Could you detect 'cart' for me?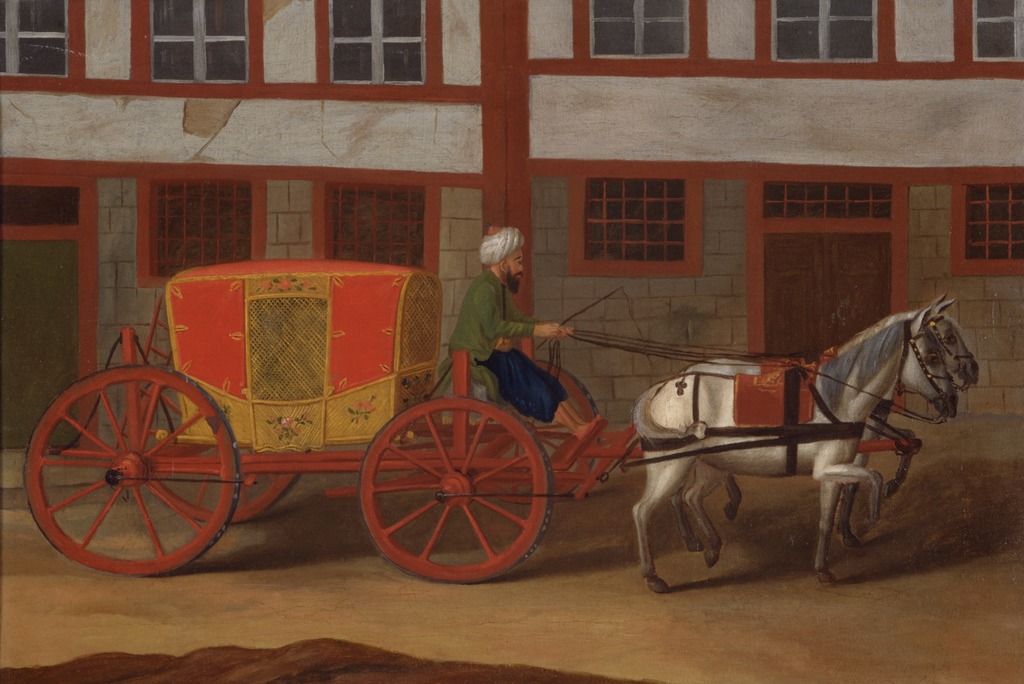
Detection result: x1=22 y1=259 x2=920 y2=584.
